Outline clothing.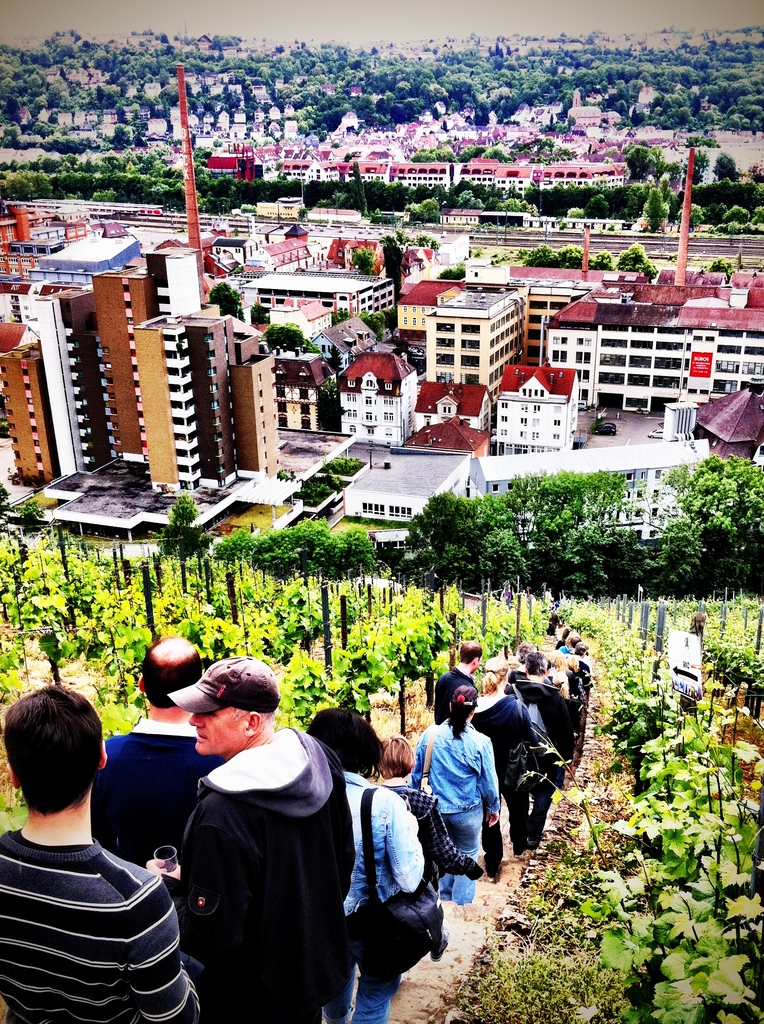
Outline: pyautogui.locateOnScreen(0, 834, 208, 1023).
